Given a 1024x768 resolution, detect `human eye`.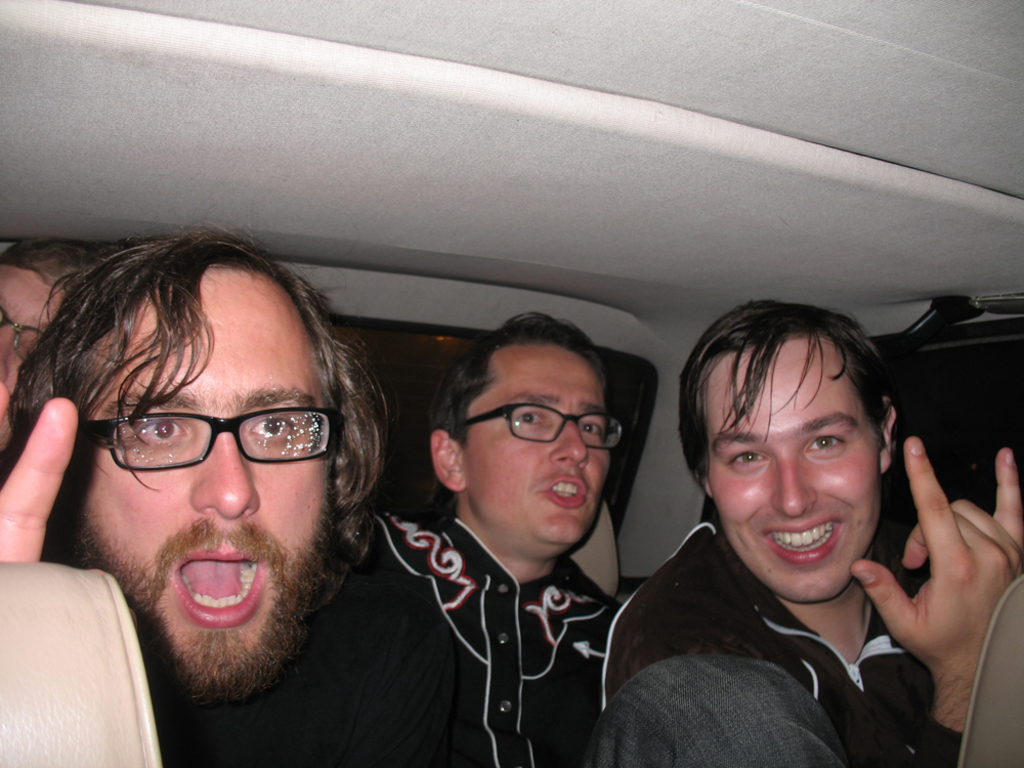
rect(578, 417, 604, 439).
